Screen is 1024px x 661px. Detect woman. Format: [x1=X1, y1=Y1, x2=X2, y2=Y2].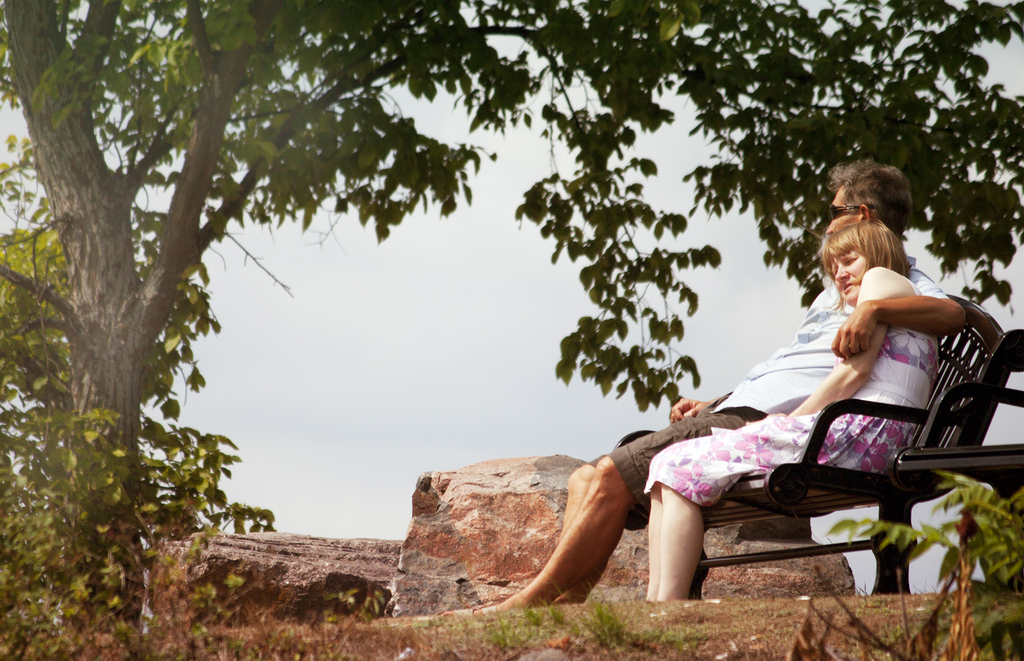
[x1=642, y1=211, x2=939, y2=602].
